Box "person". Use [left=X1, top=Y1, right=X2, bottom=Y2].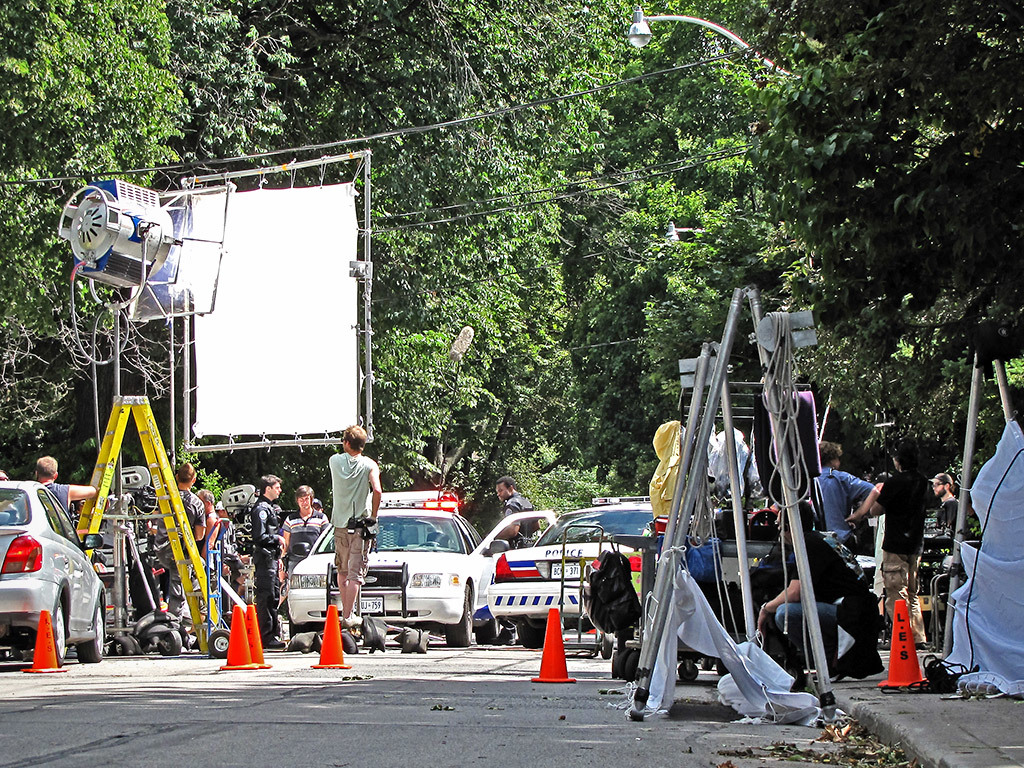
[left=799, top=434, right=875, bottom=544].
